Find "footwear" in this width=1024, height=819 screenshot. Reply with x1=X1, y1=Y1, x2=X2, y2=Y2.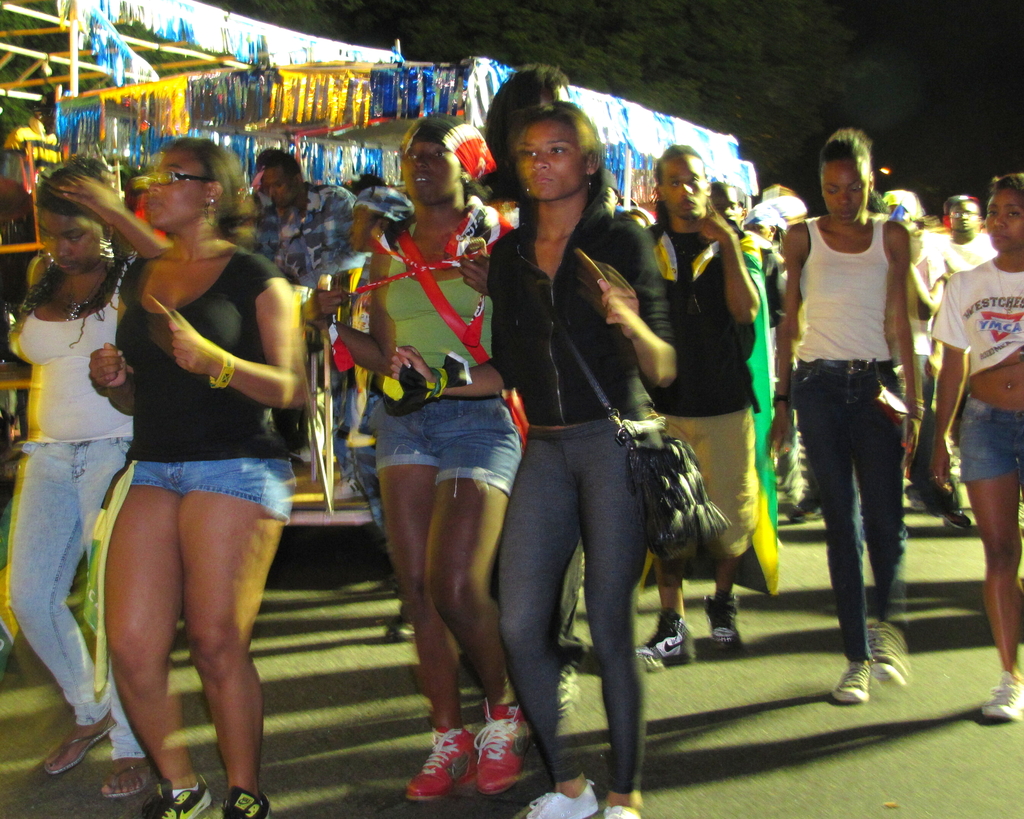
x1=599, y1=805, x2=643, y2=818.
